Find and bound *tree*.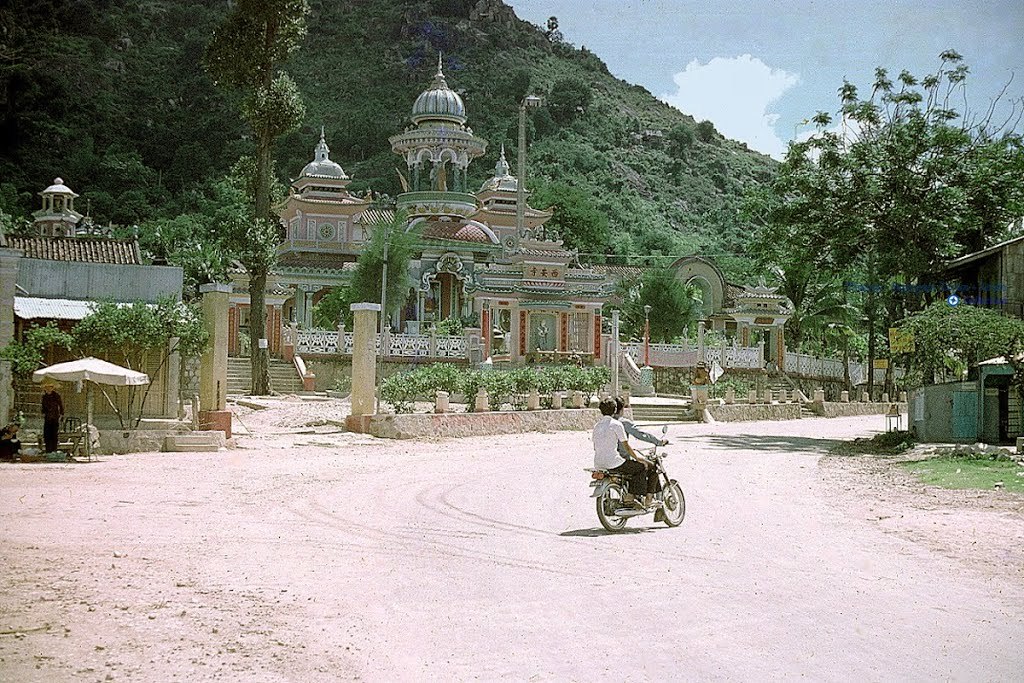
Bound: box=[199, 0, 315, 390].
